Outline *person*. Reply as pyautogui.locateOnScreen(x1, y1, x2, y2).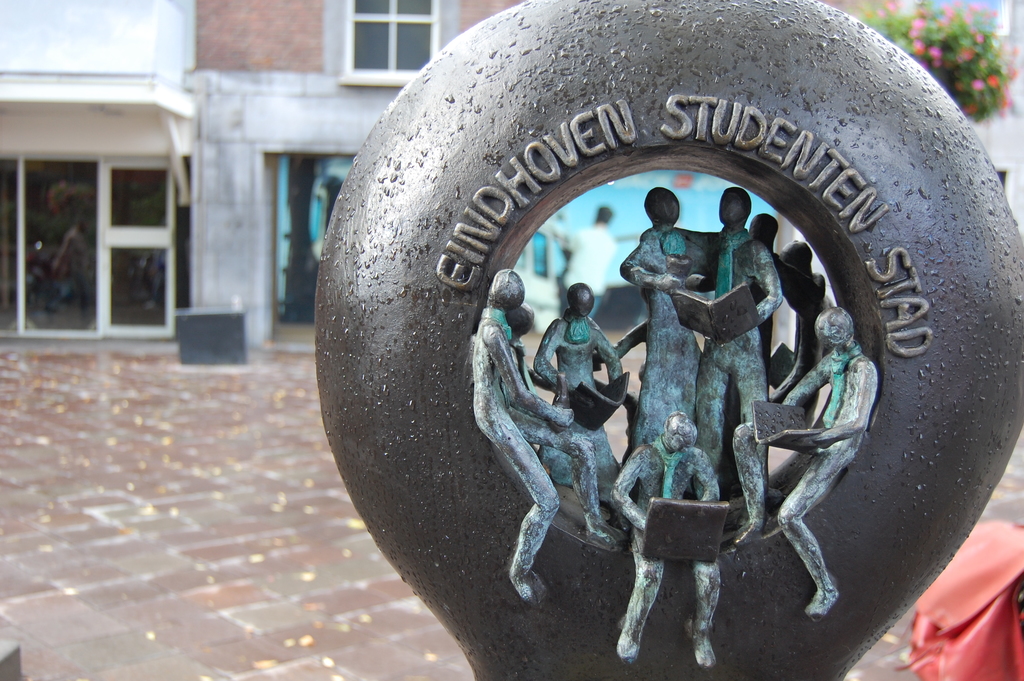
pyautogui.locateOnScreen(473, 190, 879, 664).
